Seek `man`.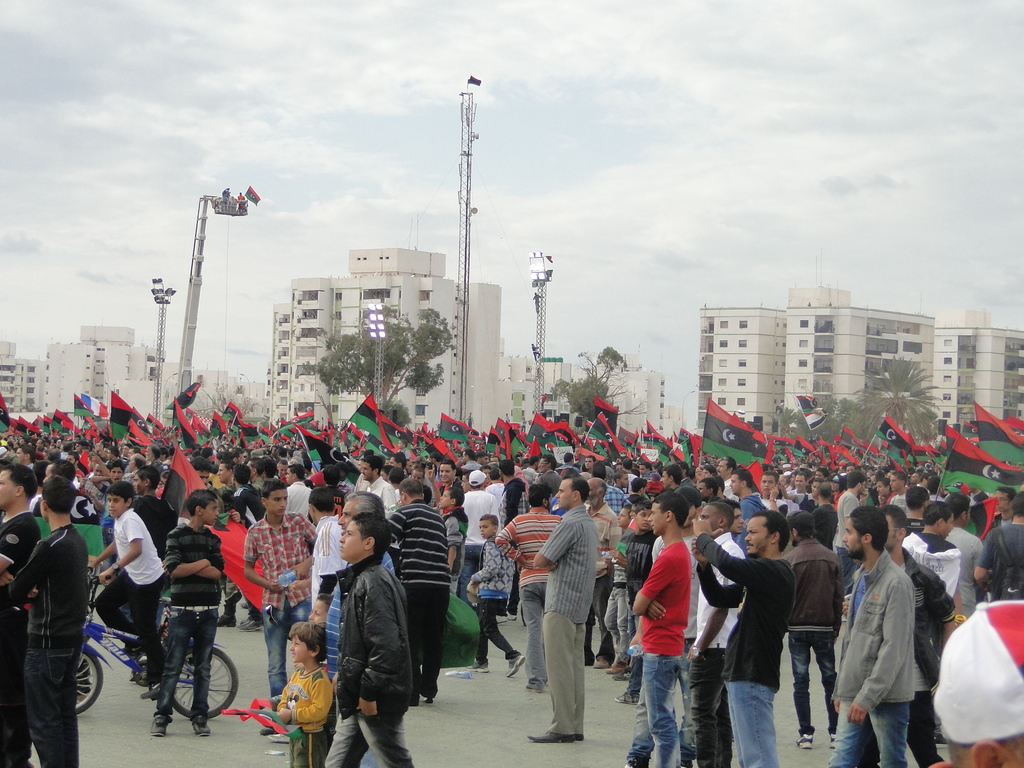
(x1=837, y1=519, x2=953, y2=761).
